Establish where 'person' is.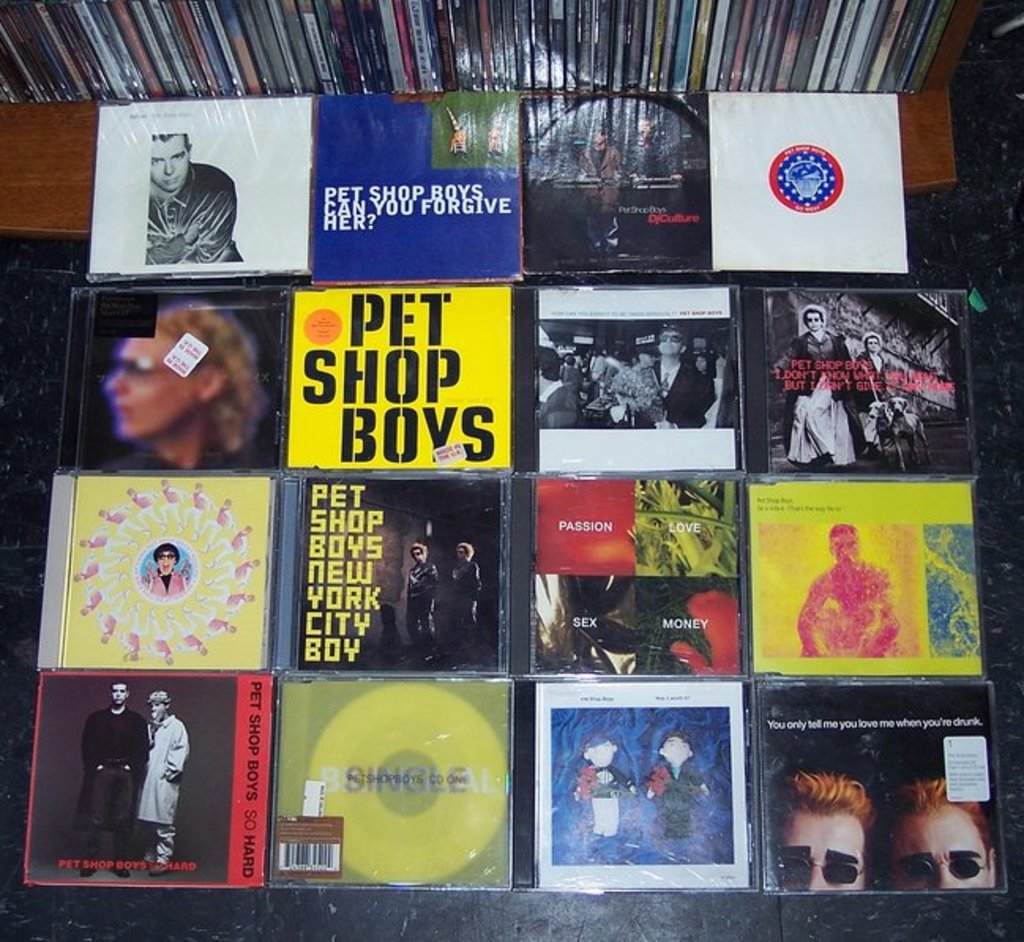
Established at <region>74, 680, 148, 879</region>.
